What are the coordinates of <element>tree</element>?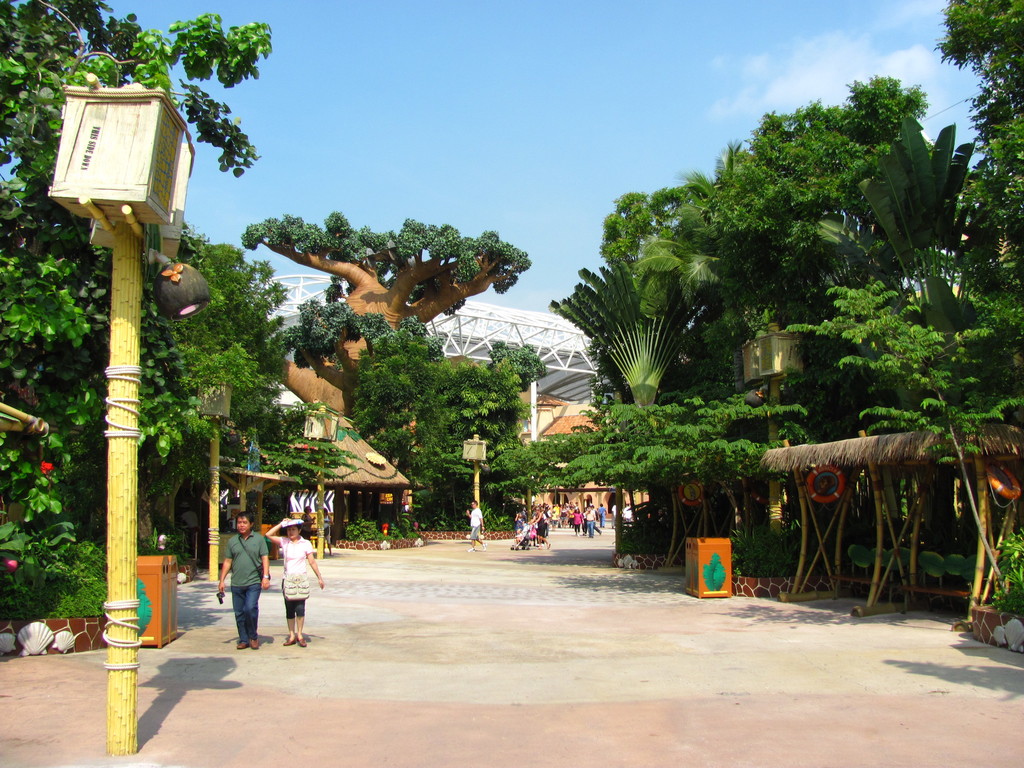
564:393:819:556.
